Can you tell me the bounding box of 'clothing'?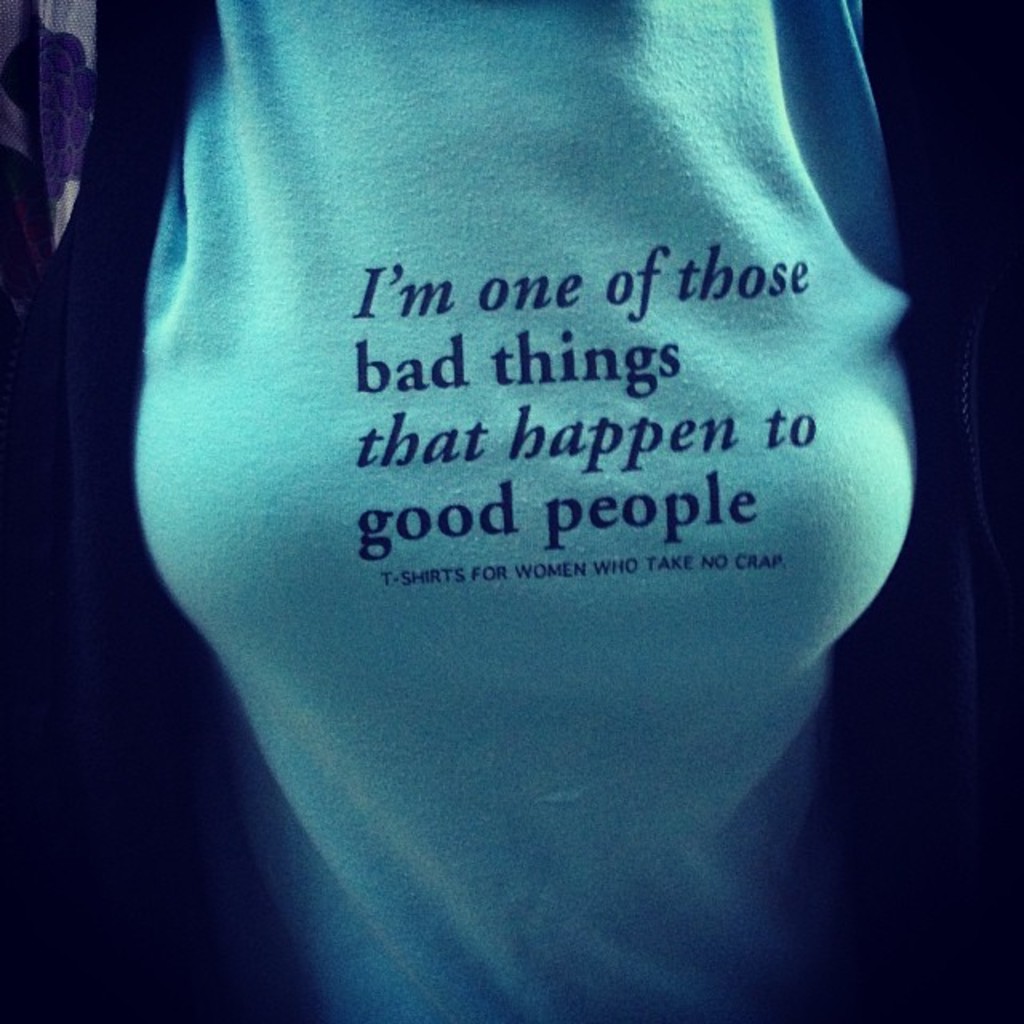
(37, 0, 966, 920).
